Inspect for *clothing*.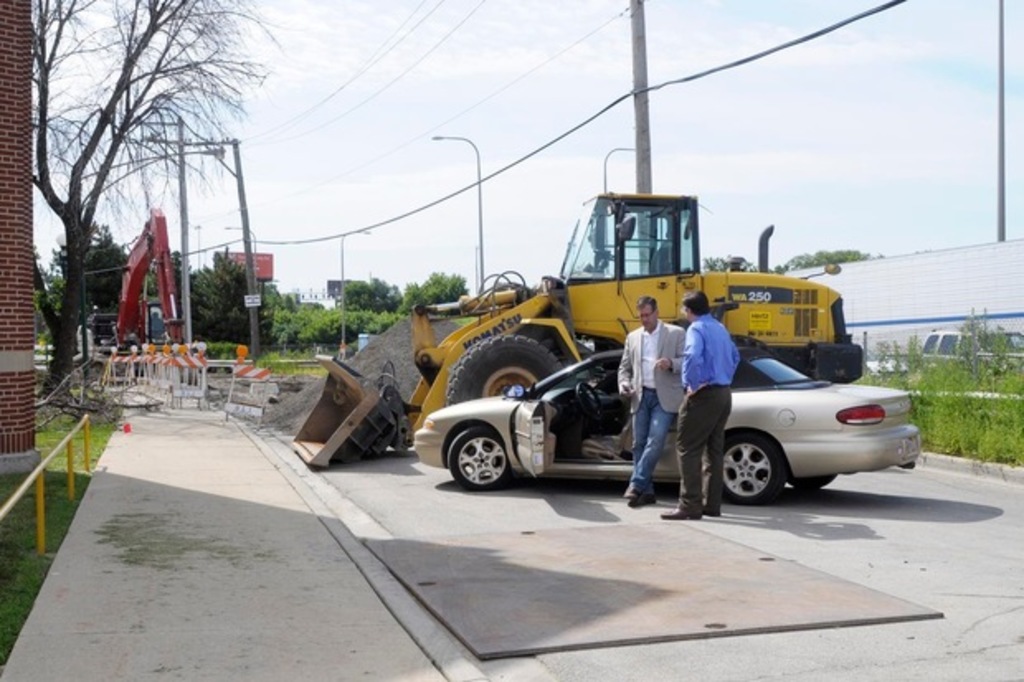
Inspection: {"x1": 613, "y1": 315, "x2": 687, "y2": 490}.
